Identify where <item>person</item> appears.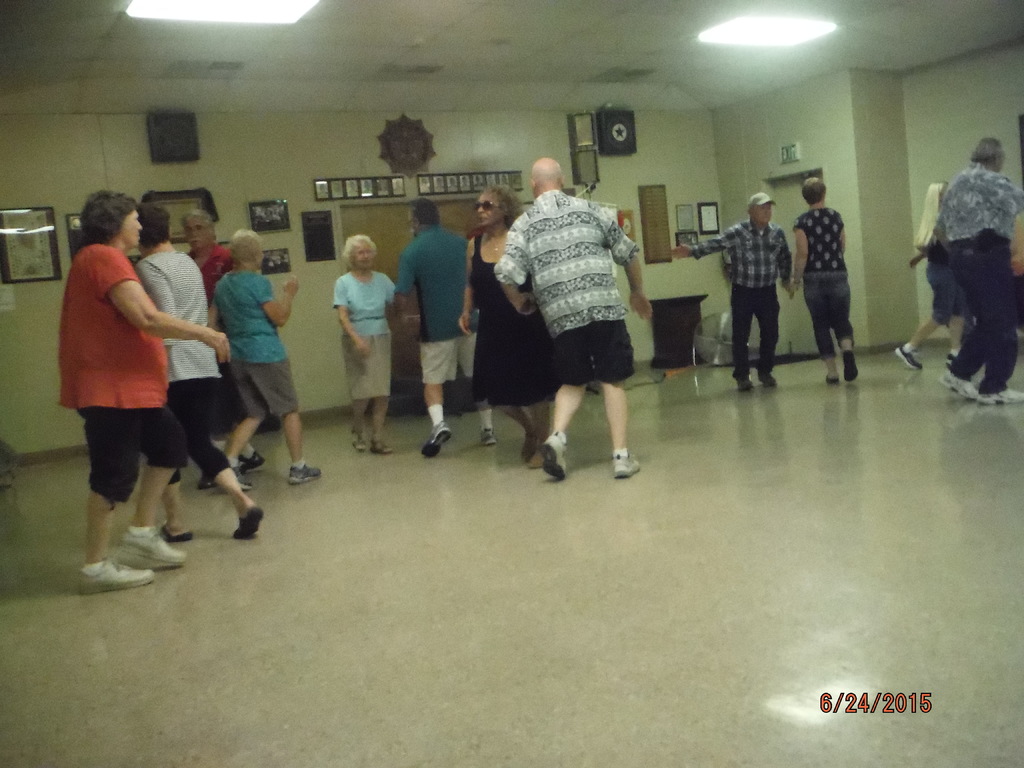
Appears at rect(130, 202, 262, 544).
